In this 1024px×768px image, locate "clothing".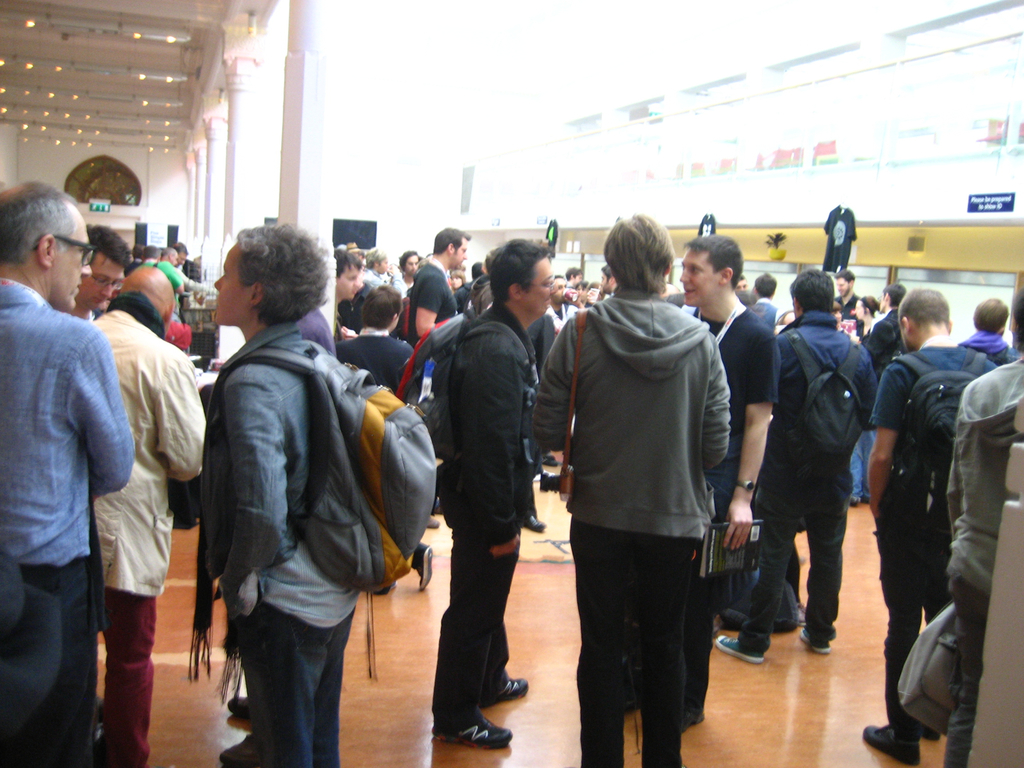
Bounding box: [752,317,868,651].
